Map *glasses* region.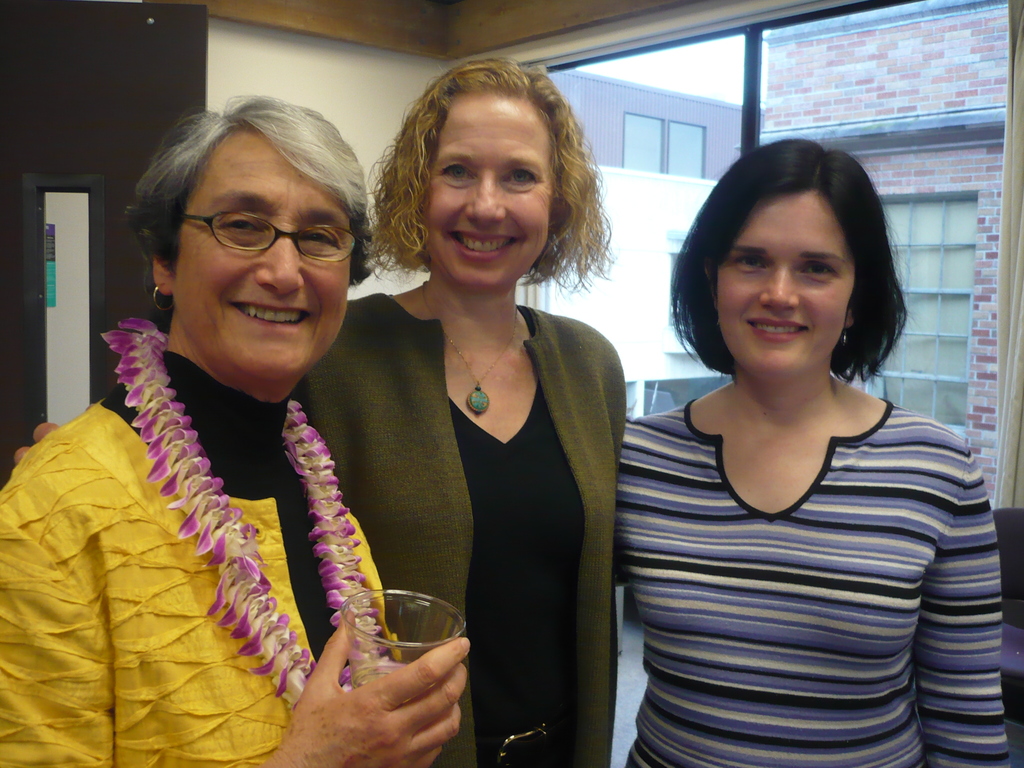
Mapped to {"left": 188, "top": 206, "right": 364, "bottom": 265}.
